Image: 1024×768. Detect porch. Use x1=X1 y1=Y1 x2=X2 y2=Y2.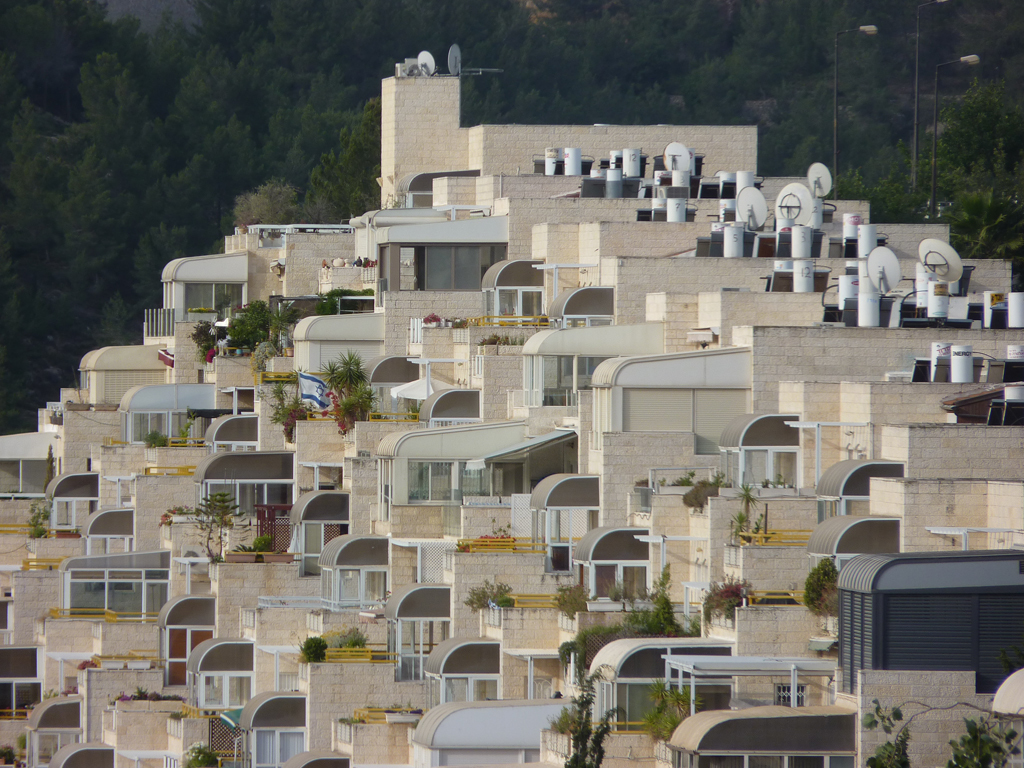
x1=411 y1=690 x2=579 y2=767.
